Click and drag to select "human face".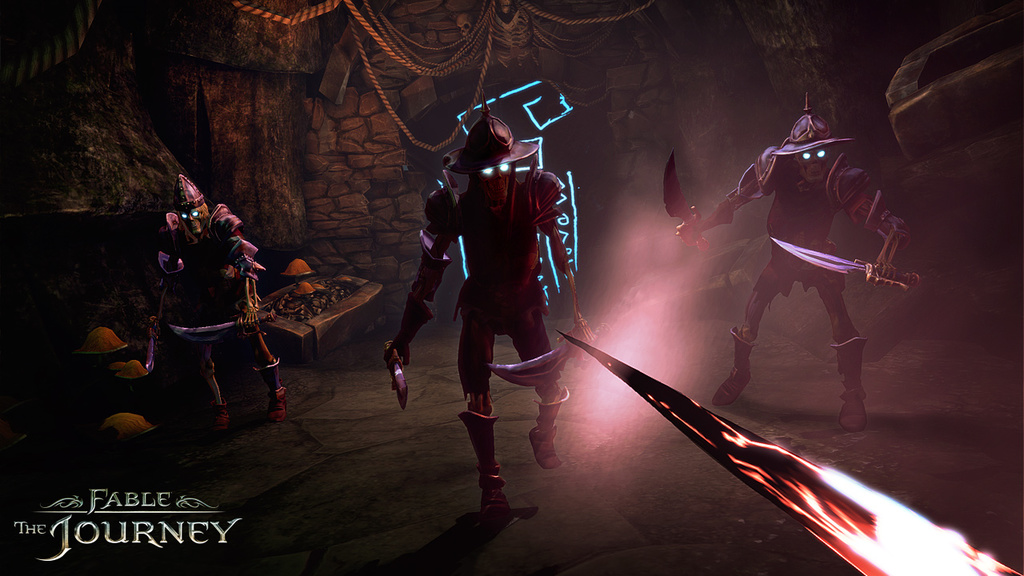
Selection: (x1=474, y1=165, x2=512, y2=203).
